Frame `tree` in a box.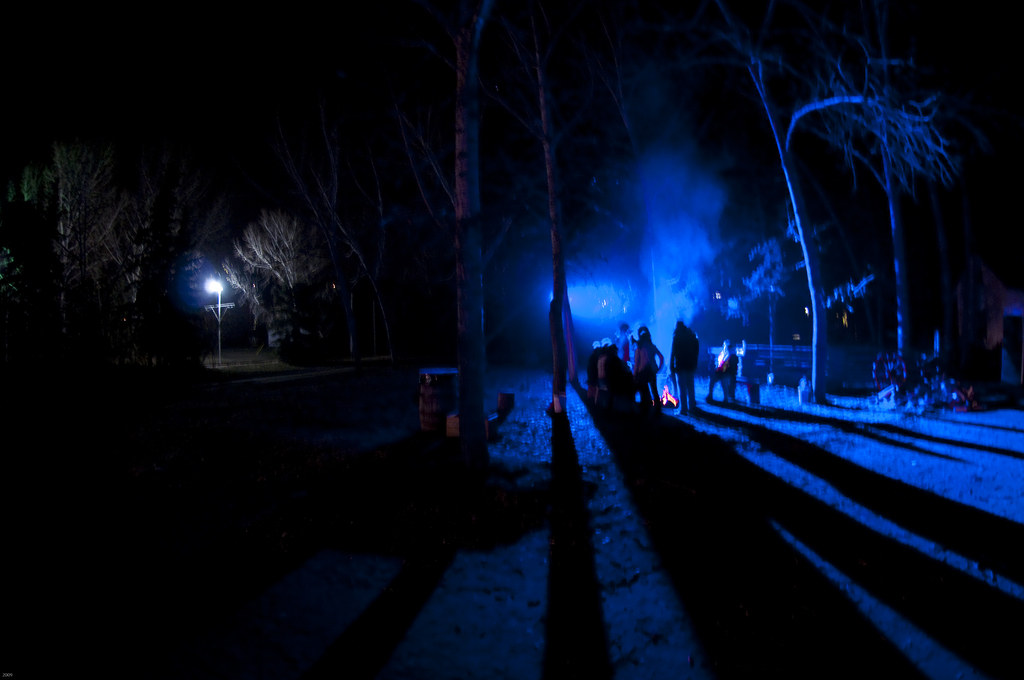
<box>741,239,804,383</box>.
